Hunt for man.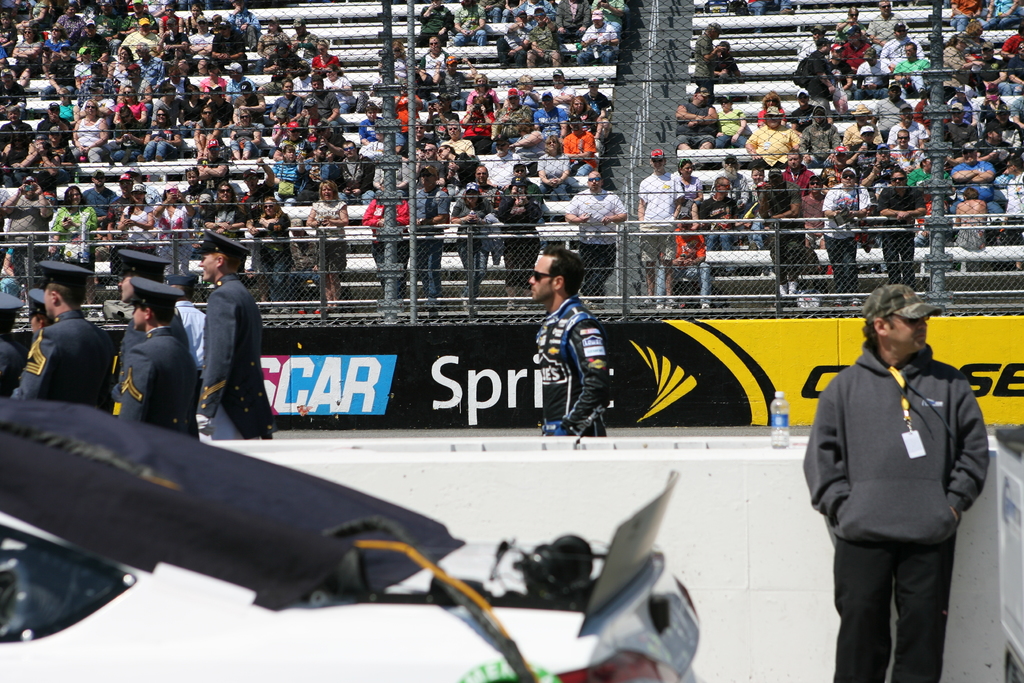
Hunted down at pyautogui.locateOnScreen(234, 84, 268, 135).
